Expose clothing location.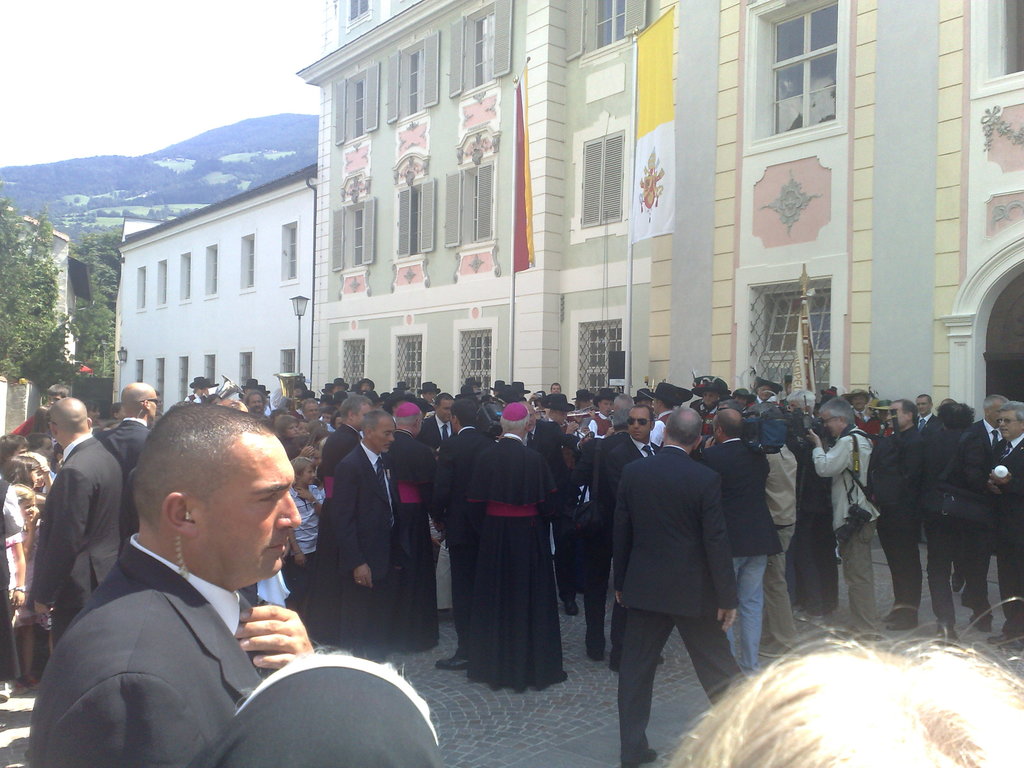
Exposed at (x1=0, y1=479, x2=24, y2=680).
